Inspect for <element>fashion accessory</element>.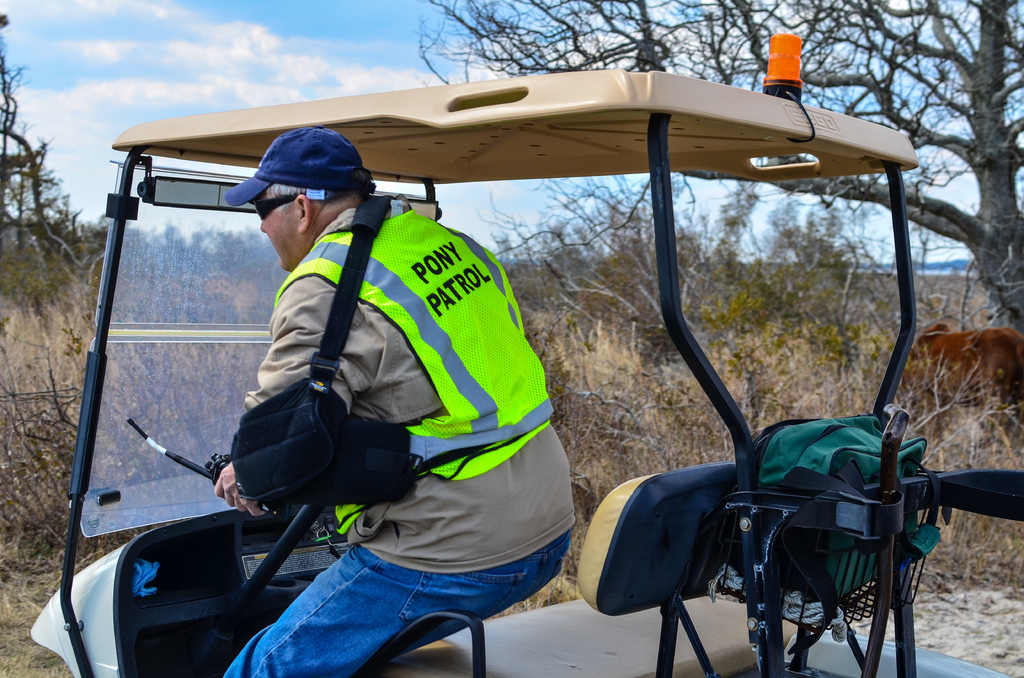
Inspection: 226 126 366 206.
